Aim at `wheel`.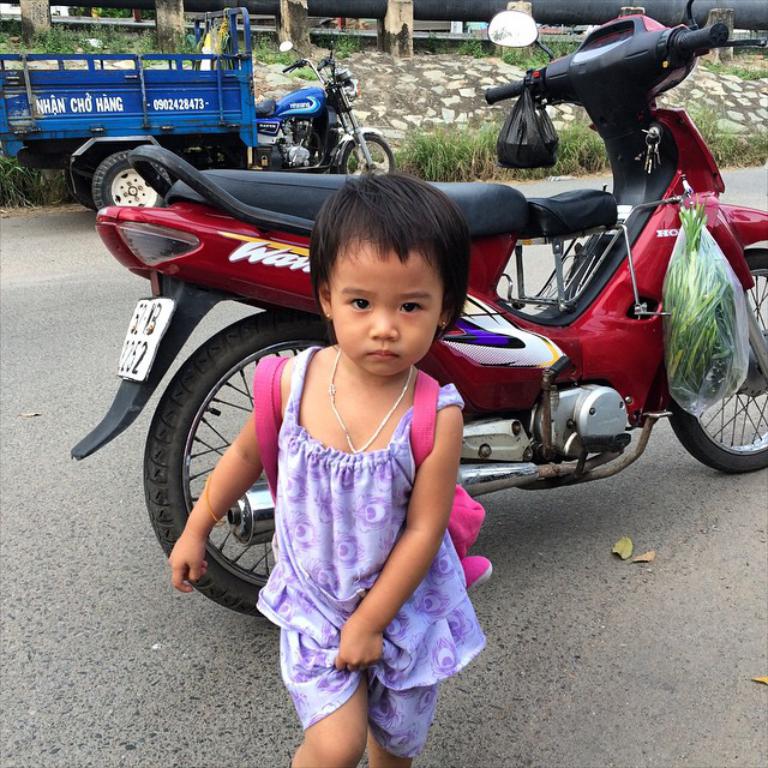
Aimed at crop(161, 330, 276, 606).
